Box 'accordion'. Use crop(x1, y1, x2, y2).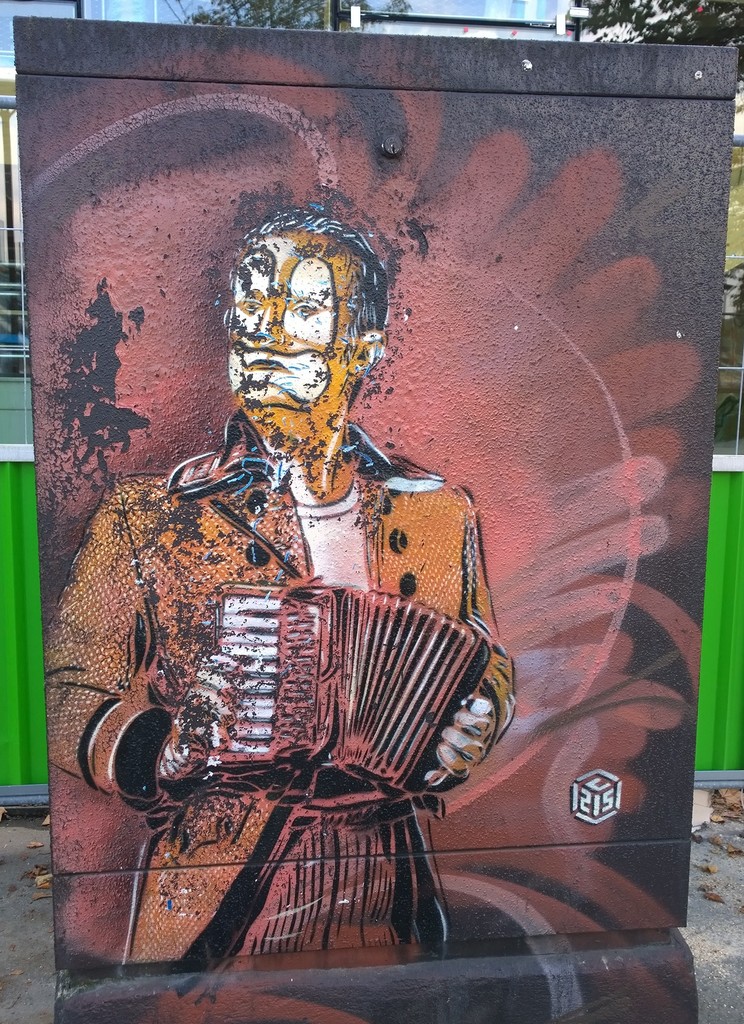
crop(204, 484, 505, 792).
